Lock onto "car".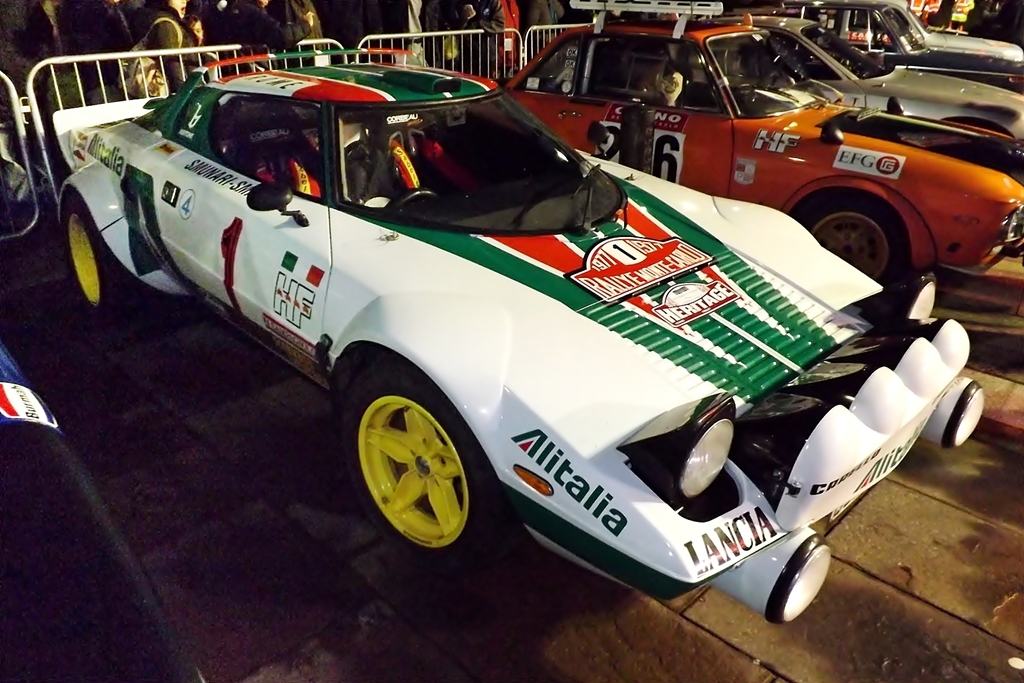
Locked: left=934, top=0, right=1023, bottom=43.
